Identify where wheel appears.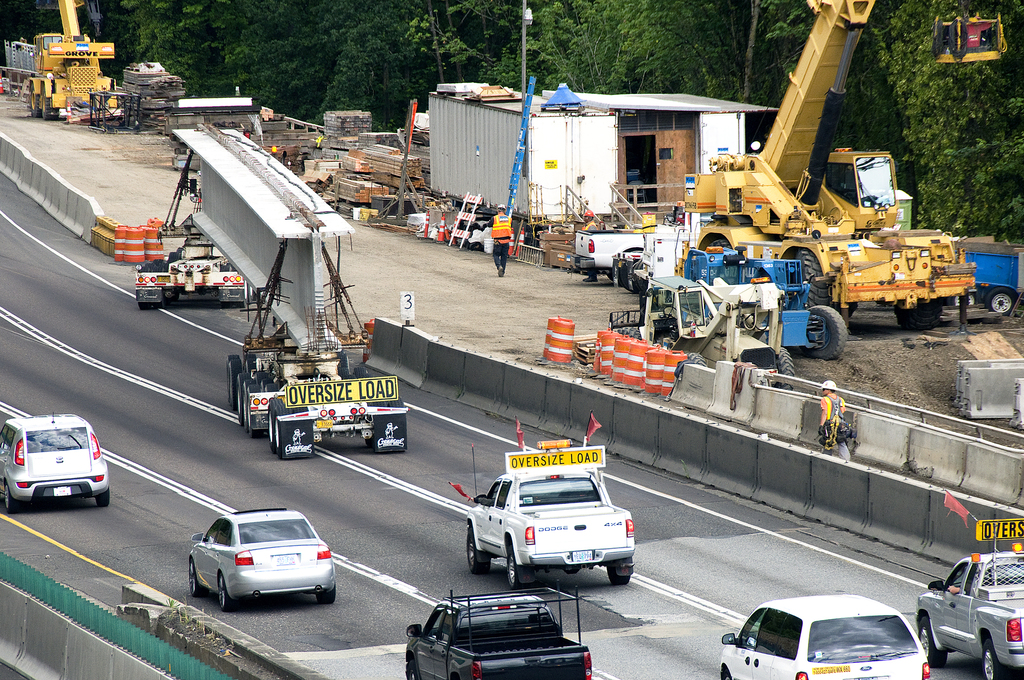
Appears at 228, 357, 243, 412.
